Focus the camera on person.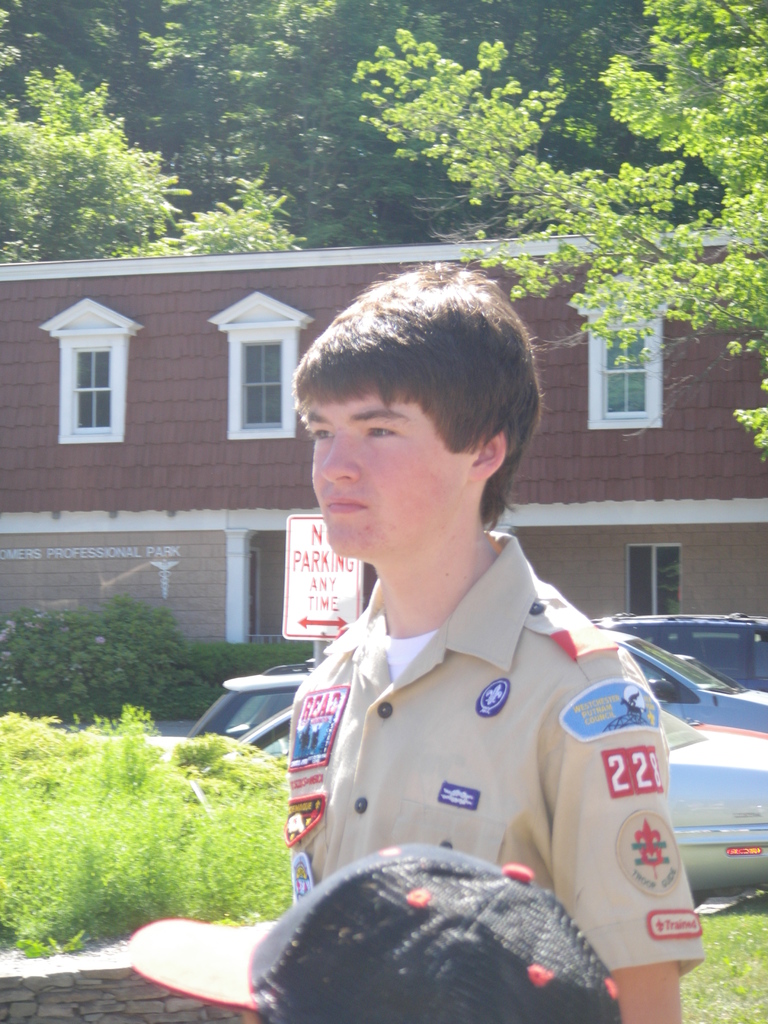
Focus region: rect(131, 844, 639, 1023).
